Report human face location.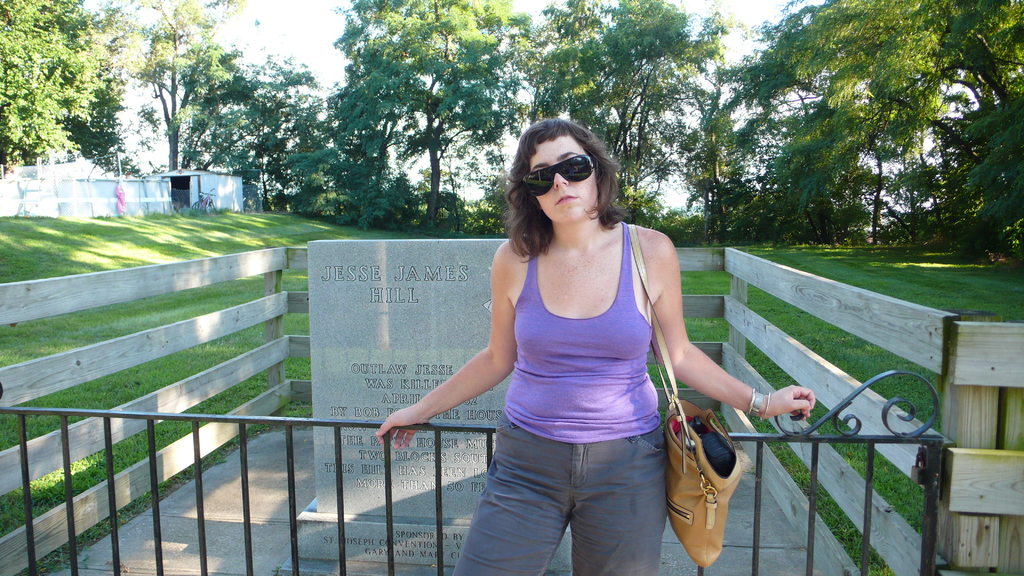
Report: bbox=(532, 136, 601, 234).
